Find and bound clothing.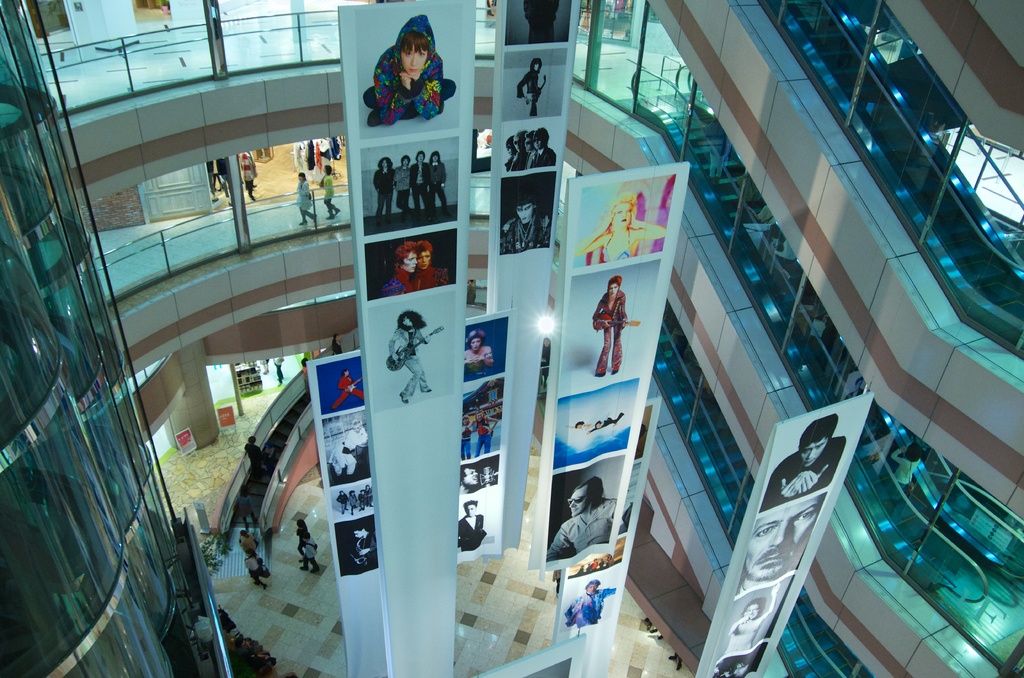
Bound: [357, 492, 365, 511].
